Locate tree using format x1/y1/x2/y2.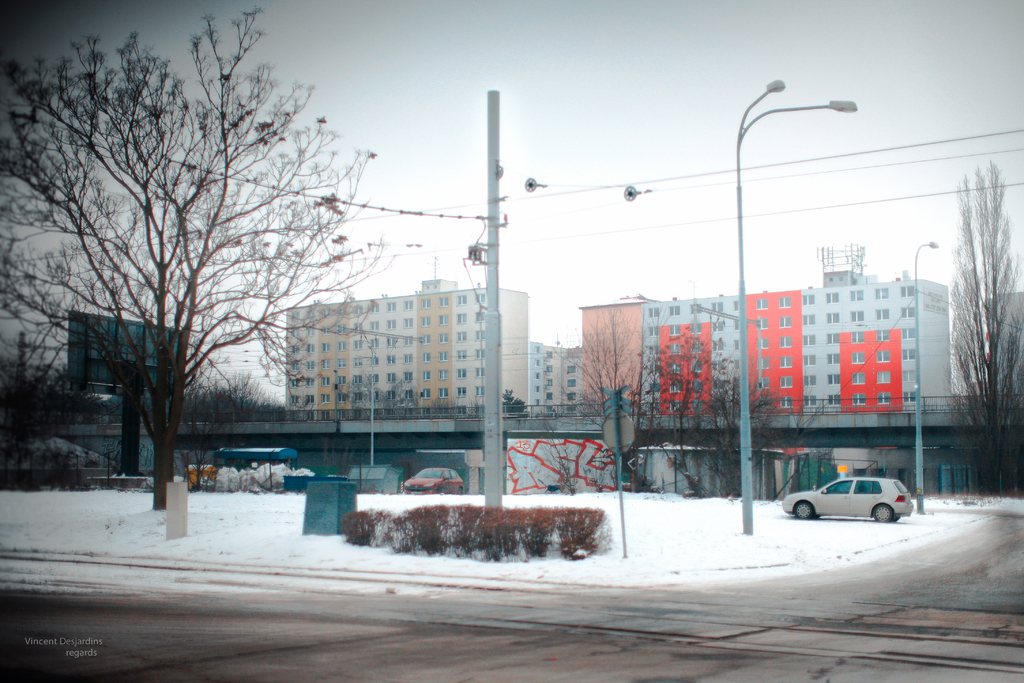
0/0/398/514.
